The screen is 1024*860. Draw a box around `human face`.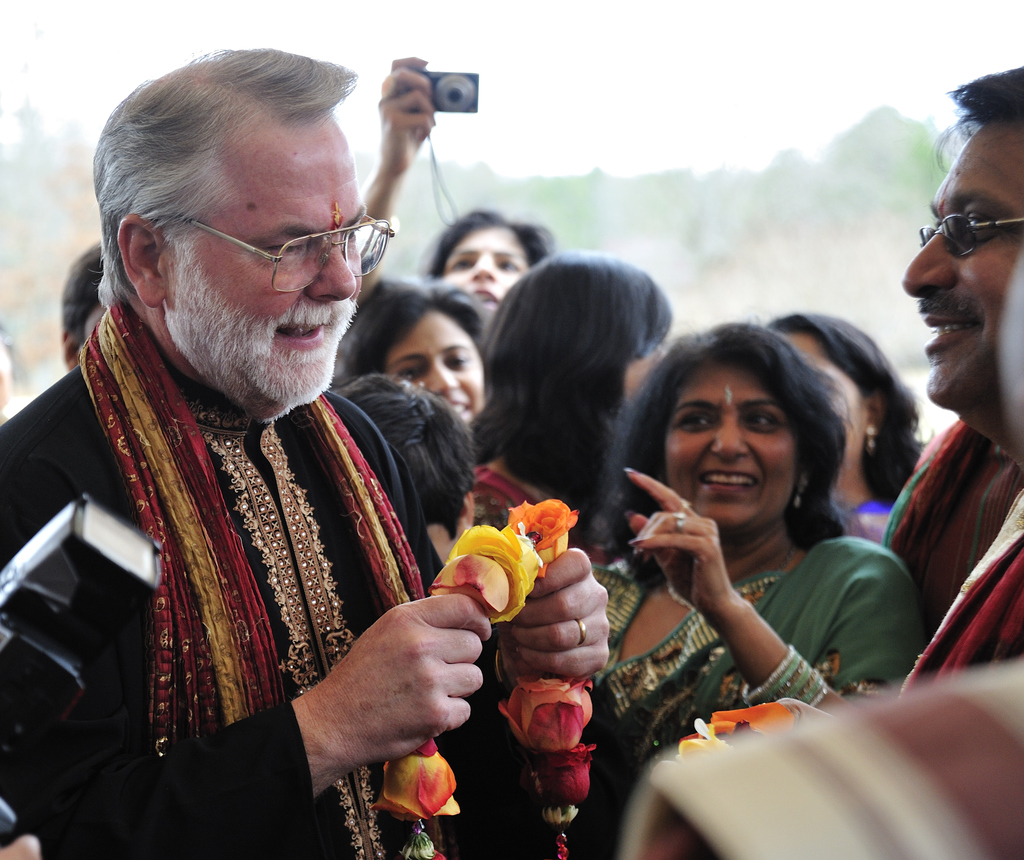
902 122 1023 411.
